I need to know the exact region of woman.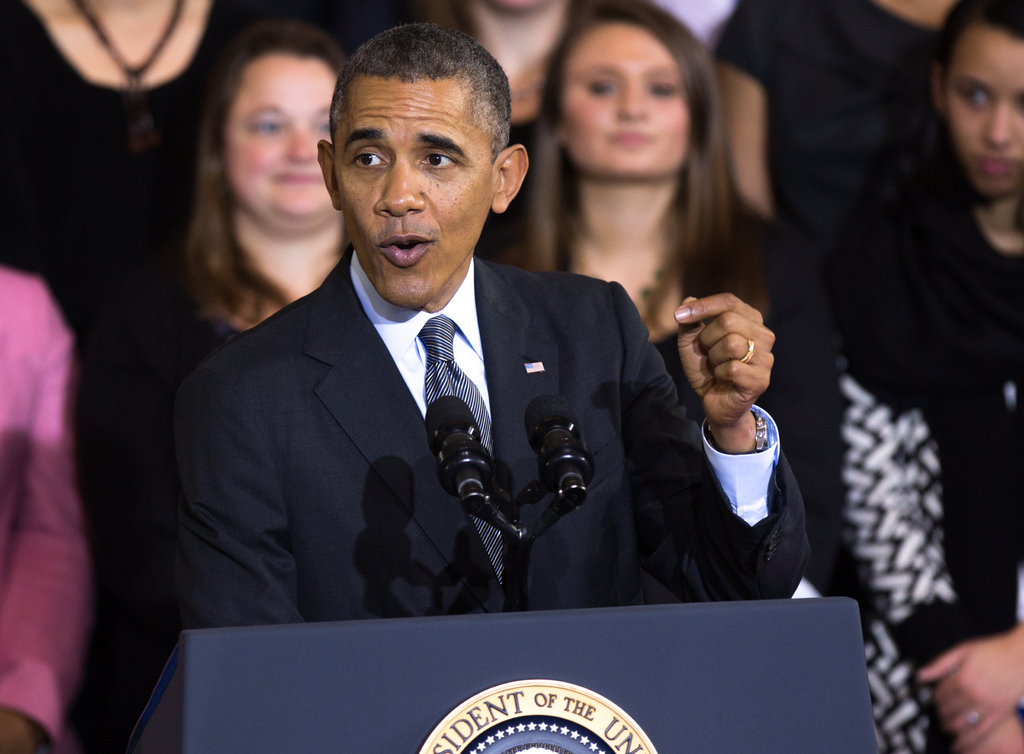
Region: region(408, 0, 648, 262).
